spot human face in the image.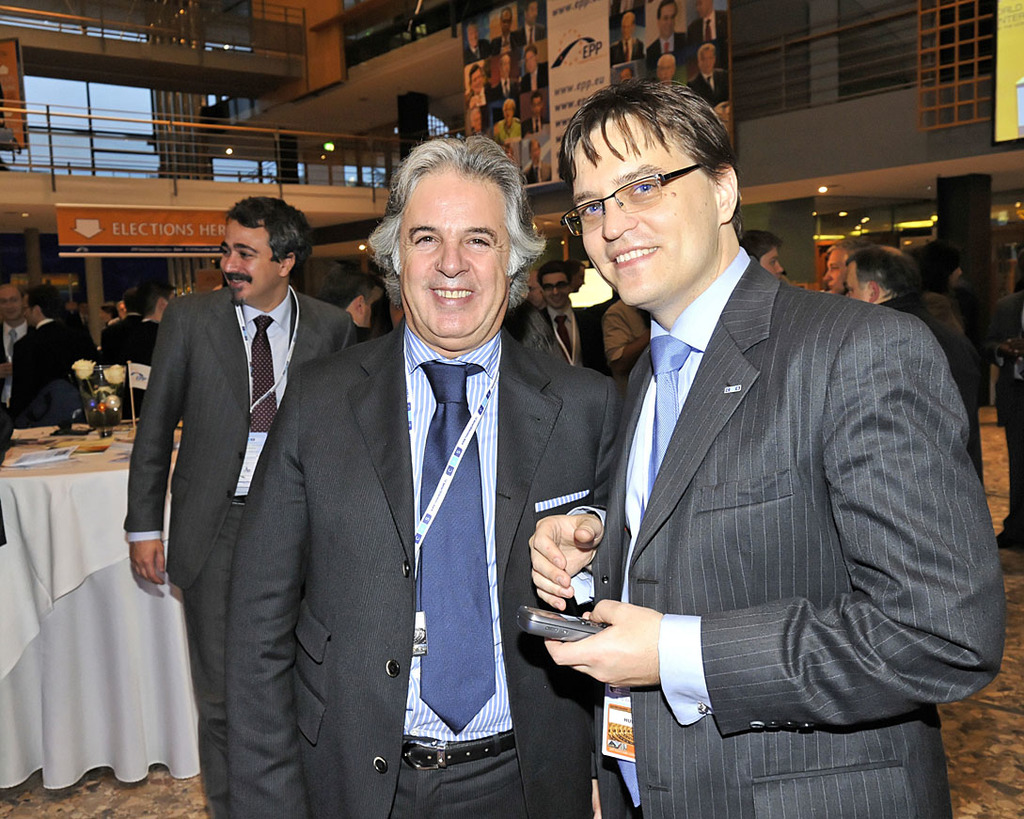
human face found at (x1=528, y1=138, x2=543, y2=161).
